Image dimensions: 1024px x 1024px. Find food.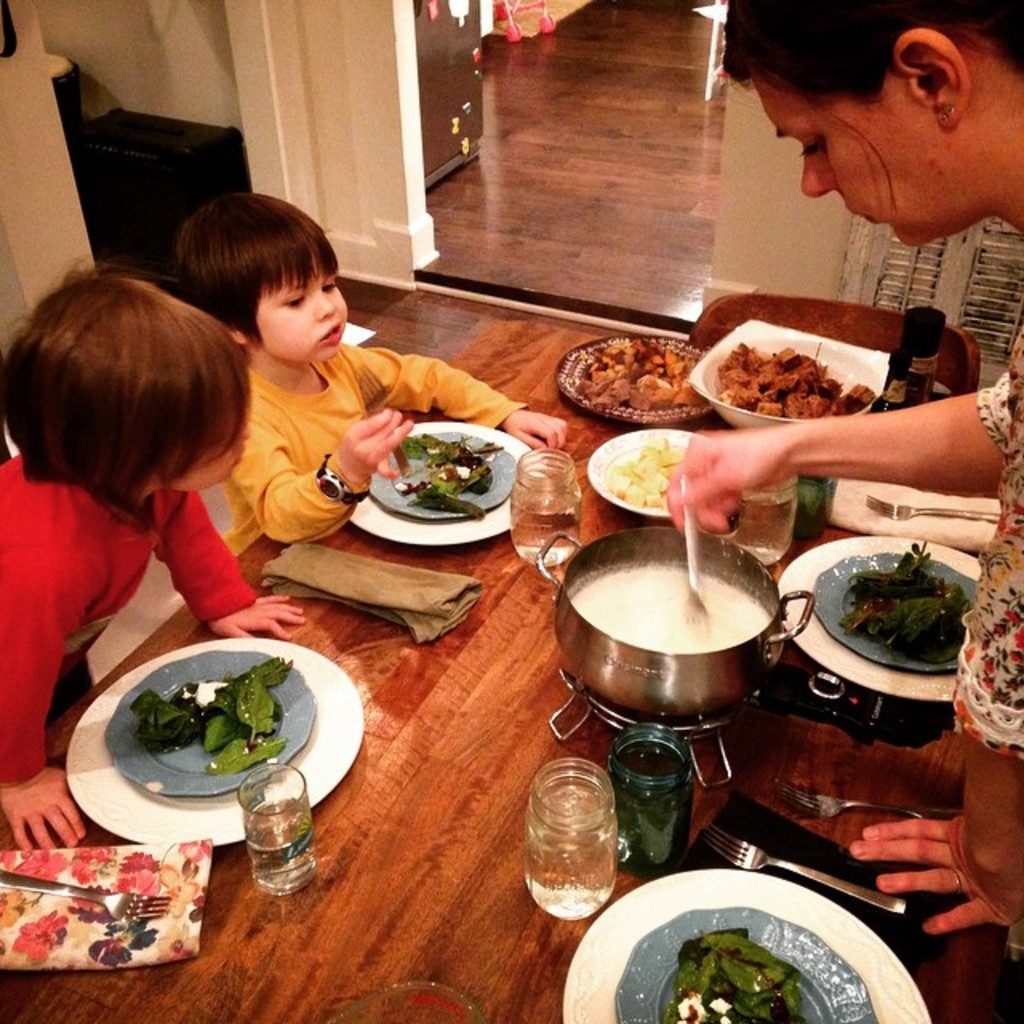
[x1=128, y1=658, x2=296, y2=779].
